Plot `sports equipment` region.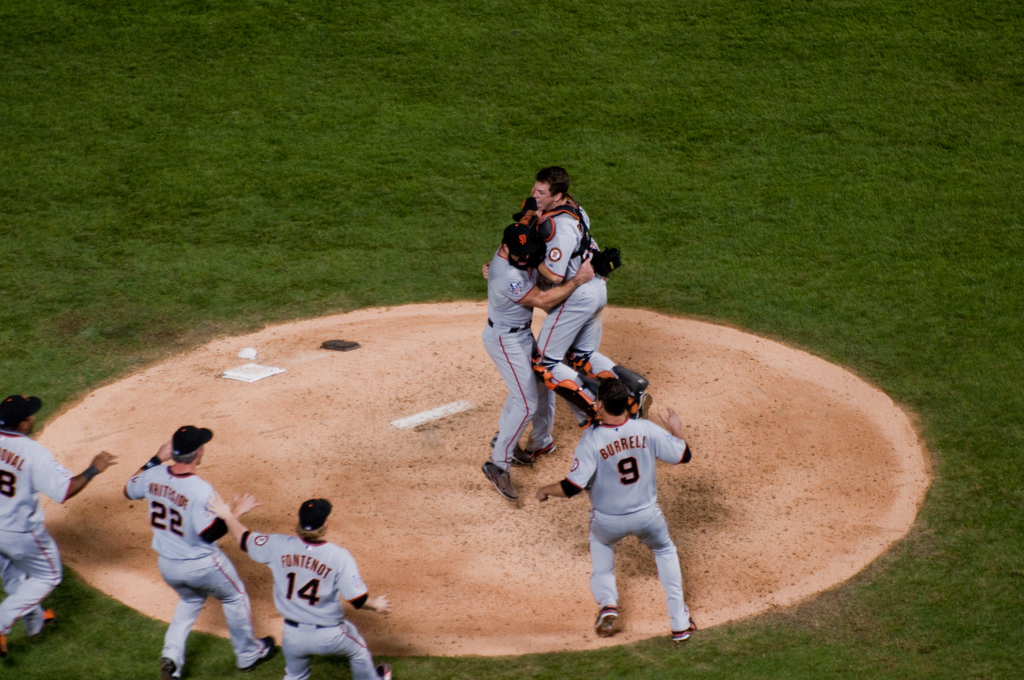
Plotted at 567, 344, 641, 418.
